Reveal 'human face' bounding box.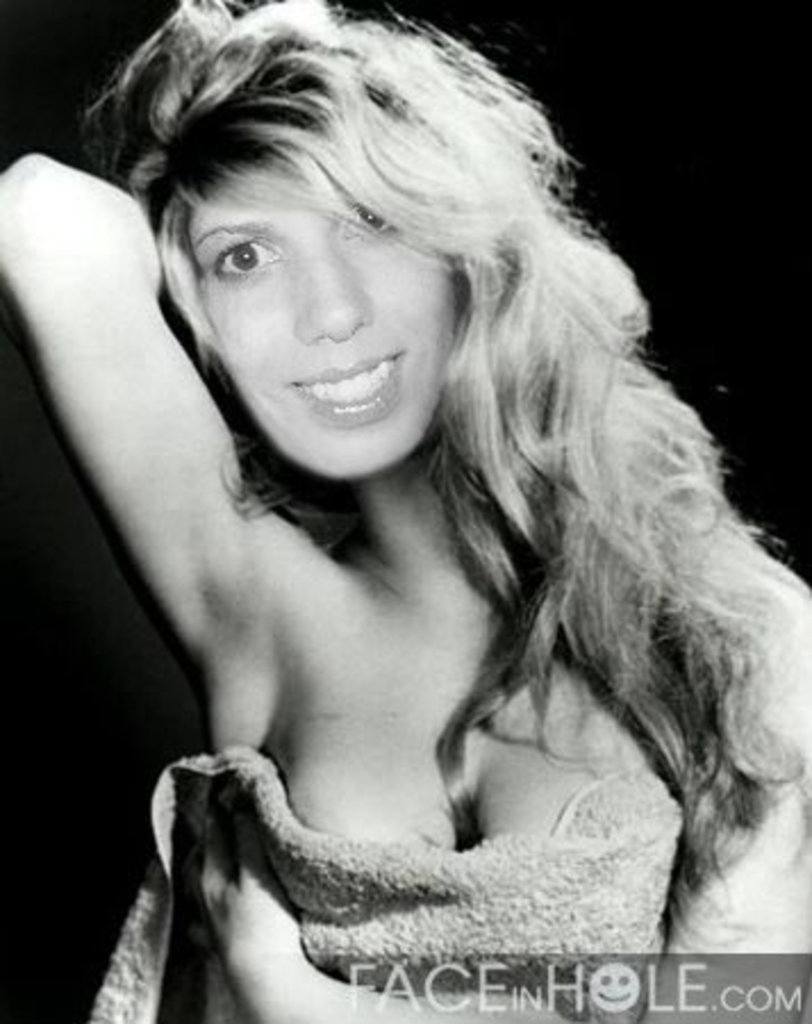
Revealed: (left=164, top=84, right=500, bottom=460).
